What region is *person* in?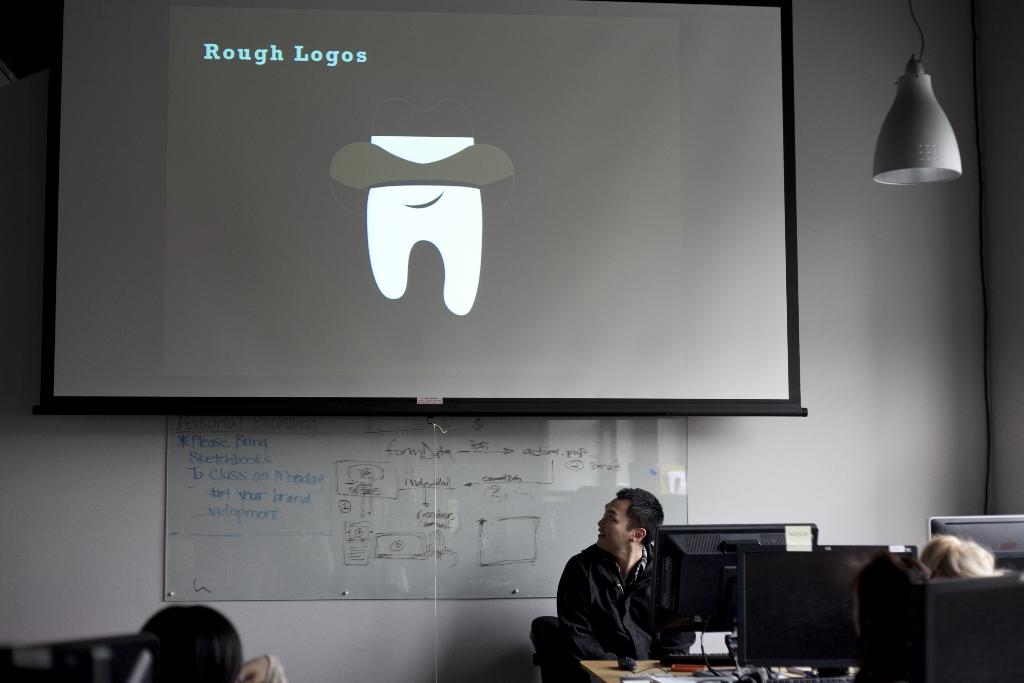
{"x1": 136, "y1": 602, "x2": 246, "y2": 682}.
